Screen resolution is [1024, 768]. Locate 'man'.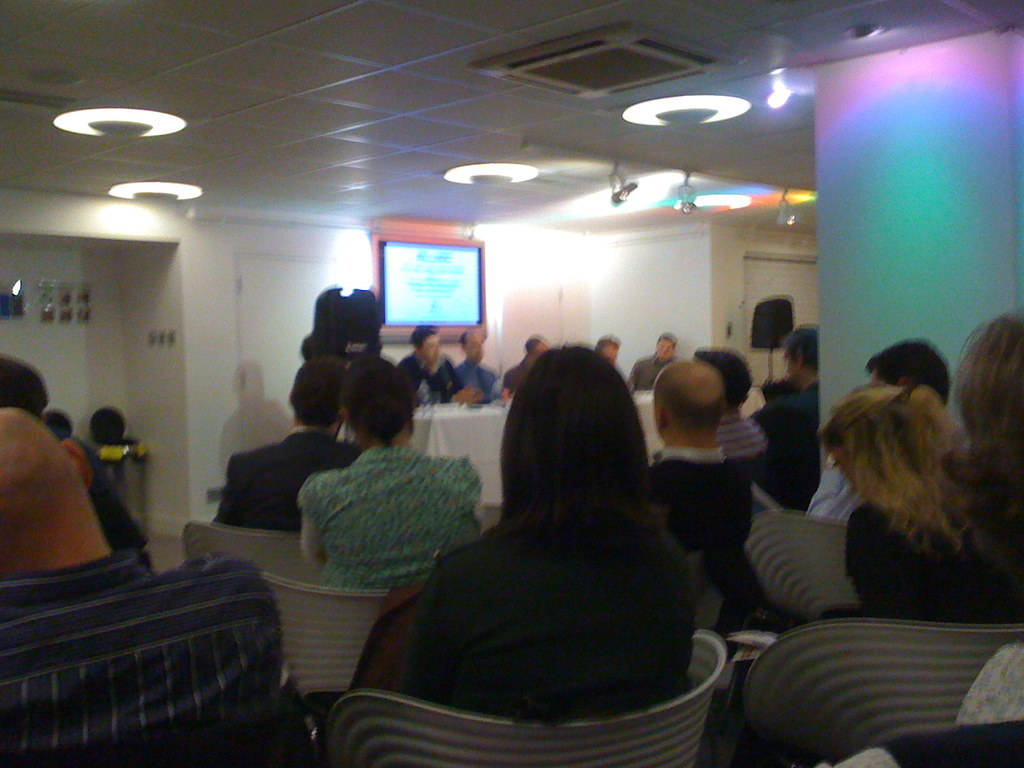
<bbox>504, 337, 549, 396</bbox>.
